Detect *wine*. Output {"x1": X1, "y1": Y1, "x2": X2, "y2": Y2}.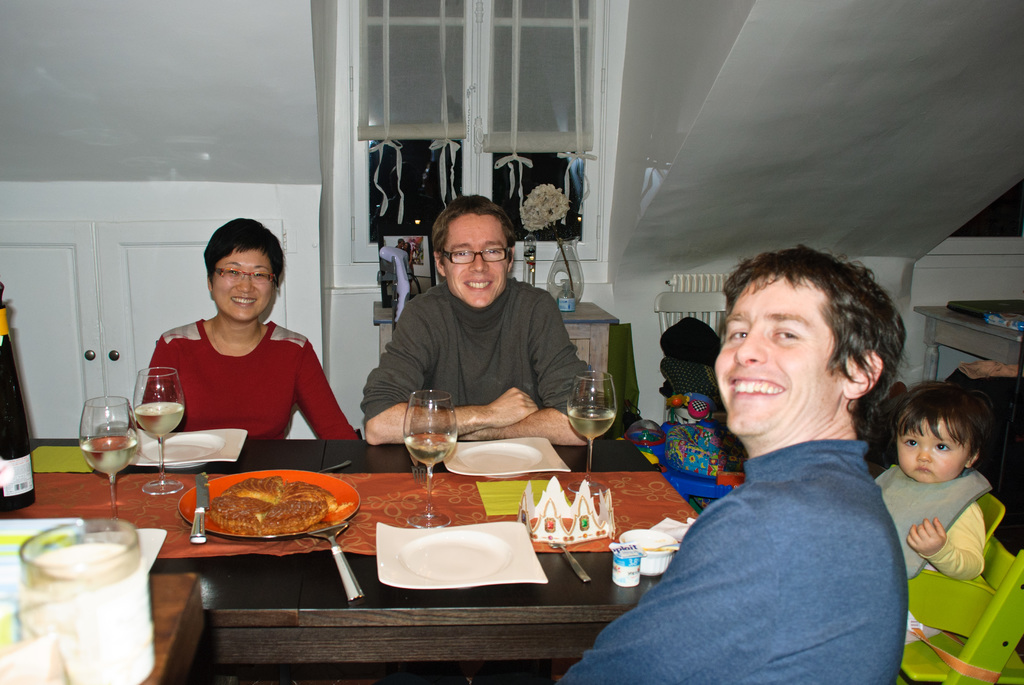
{"x1": 77, "y1": 433, "x2": 138, "y2": 484}.
